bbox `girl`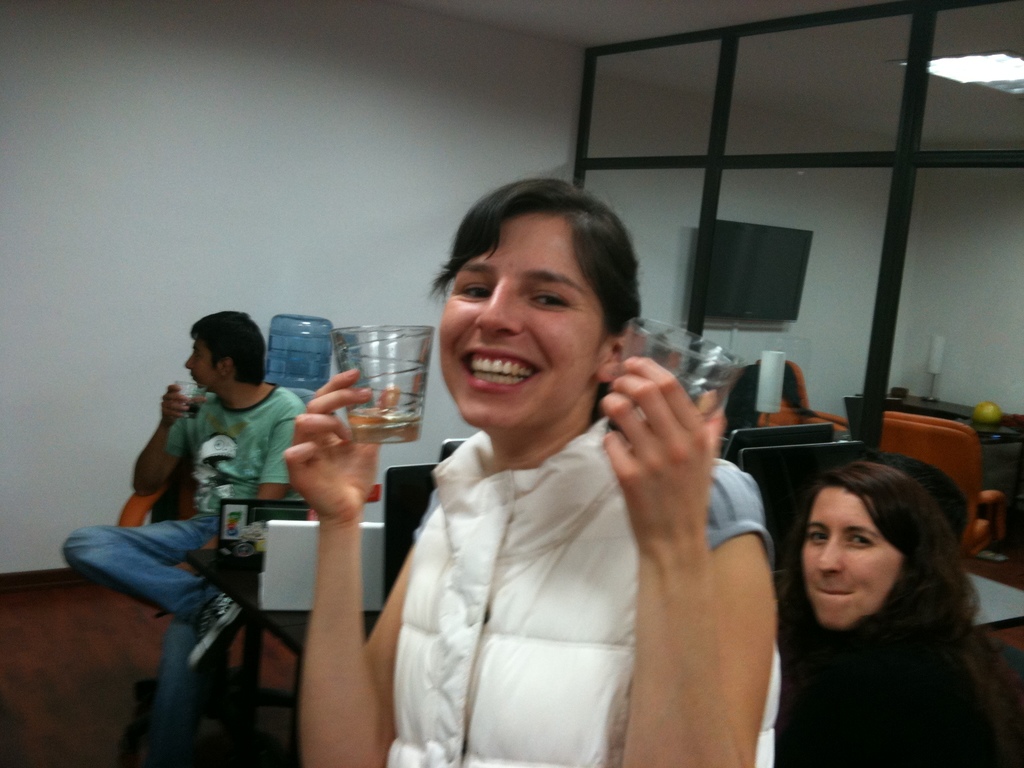
(x1=750, y1=451, x2=1014, y2=767)
